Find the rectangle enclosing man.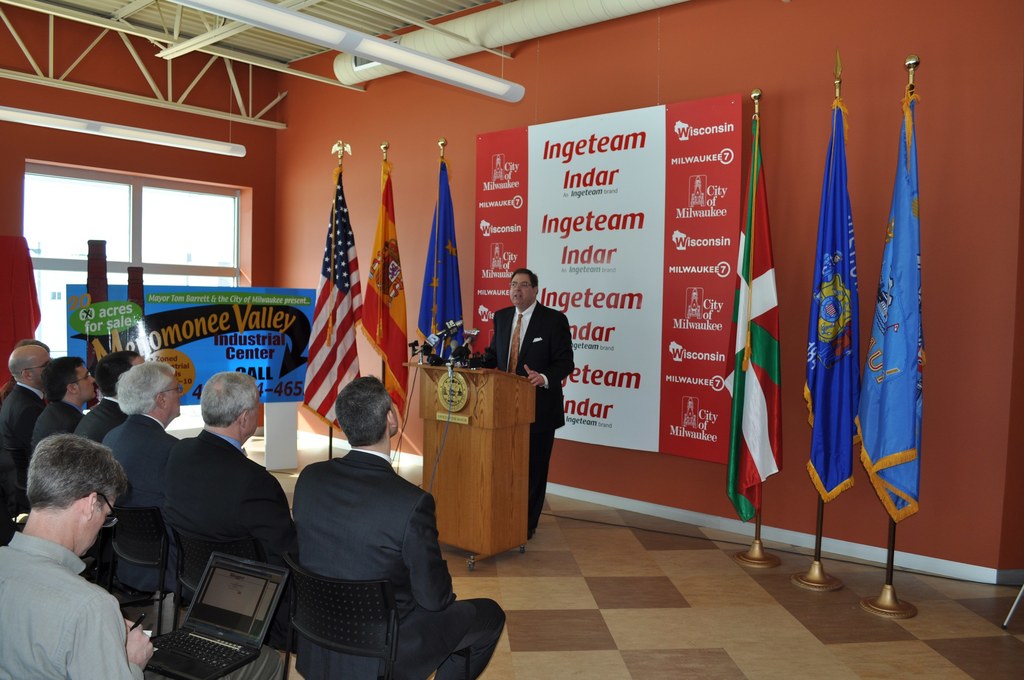
l=466, t=269, r=575, b=542.
